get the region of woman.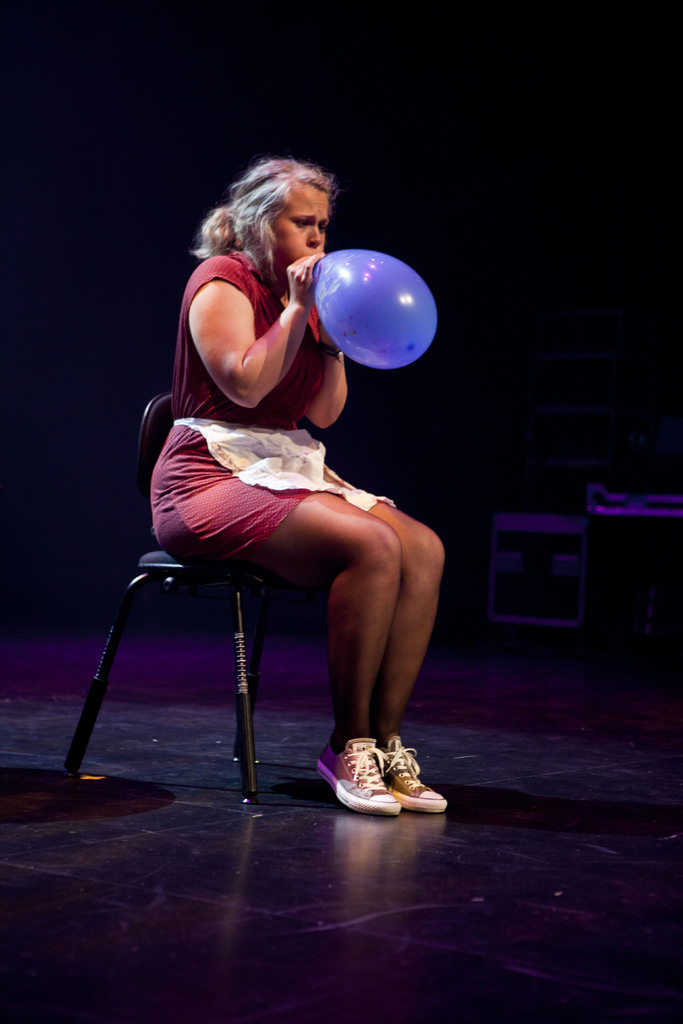
x1=150, y1=162, x2=455, y2=815.
